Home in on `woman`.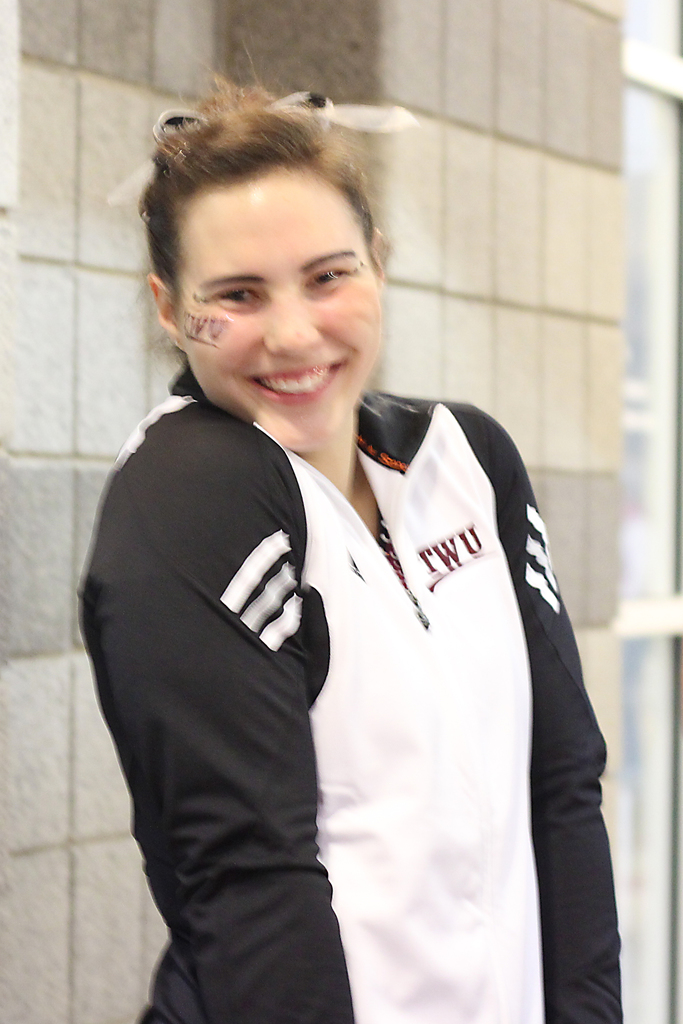
Homed in at <bbox>77, 100, 575, 1013</bbox>.
